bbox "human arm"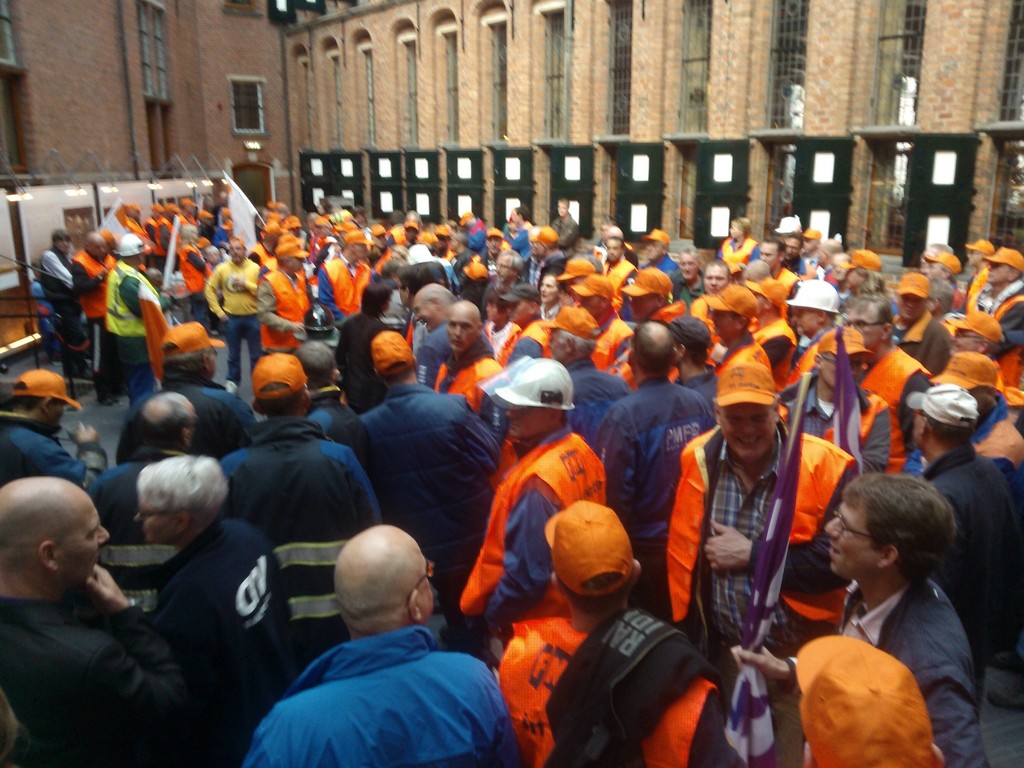
(left=747, top=237, right=764, bottom=265)
